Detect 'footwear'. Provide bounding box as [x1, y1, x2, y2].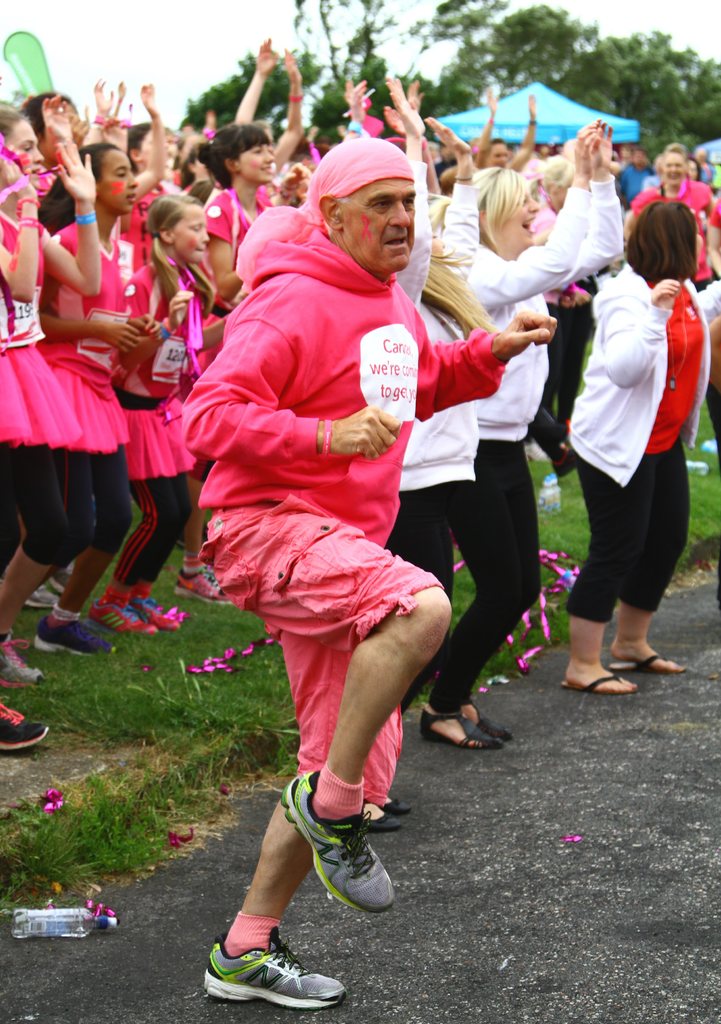
[624, 646, 685, 672].
